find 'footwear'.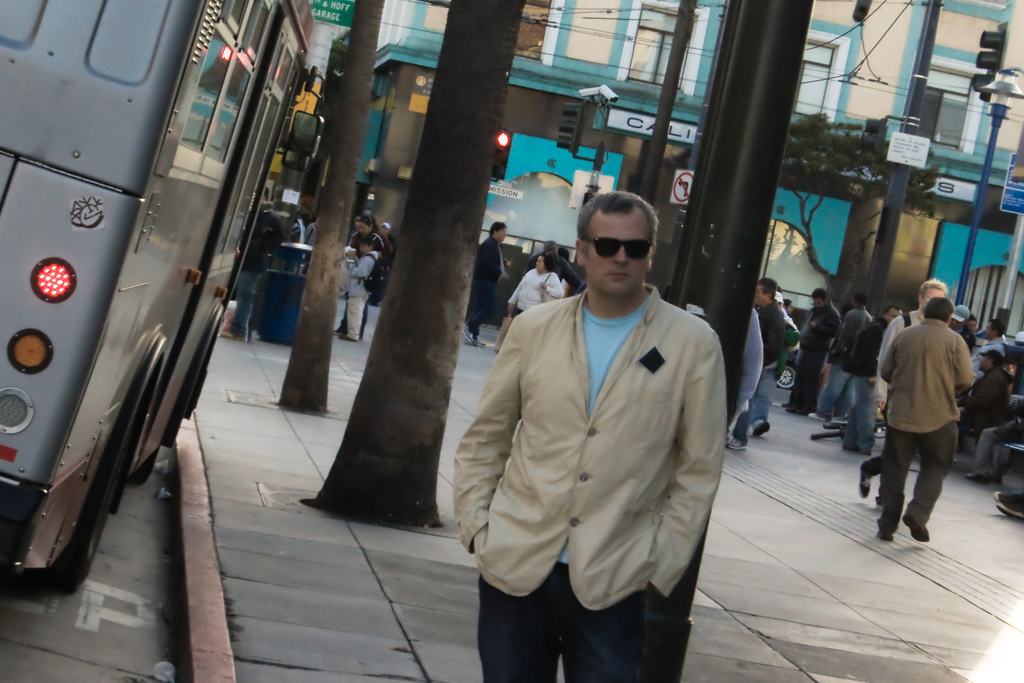
bbox(903, 512, 927, 542).
